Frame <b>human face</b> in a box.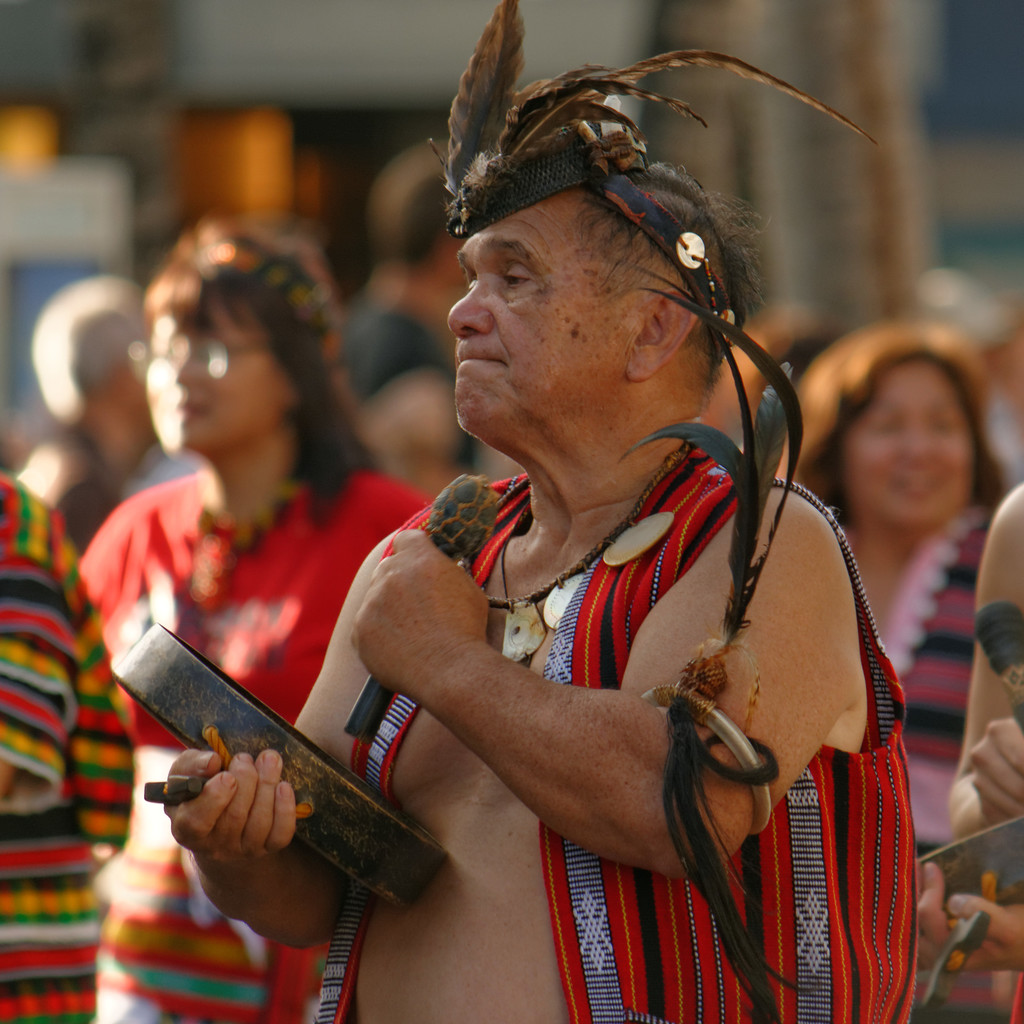
440,189,633,440.
